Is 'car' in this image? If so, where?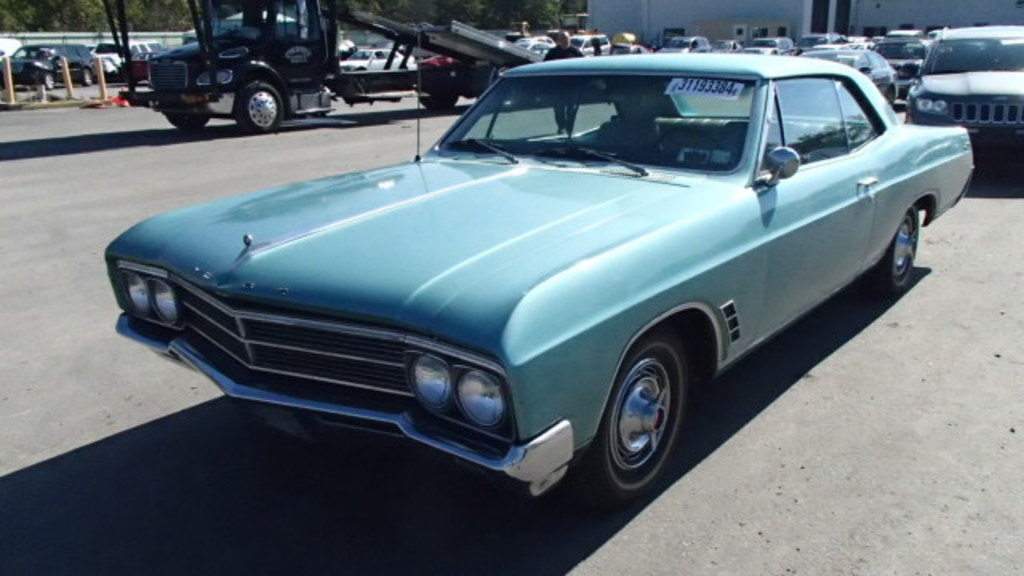
Yes, at BBox(102, 56, 979, 504).
